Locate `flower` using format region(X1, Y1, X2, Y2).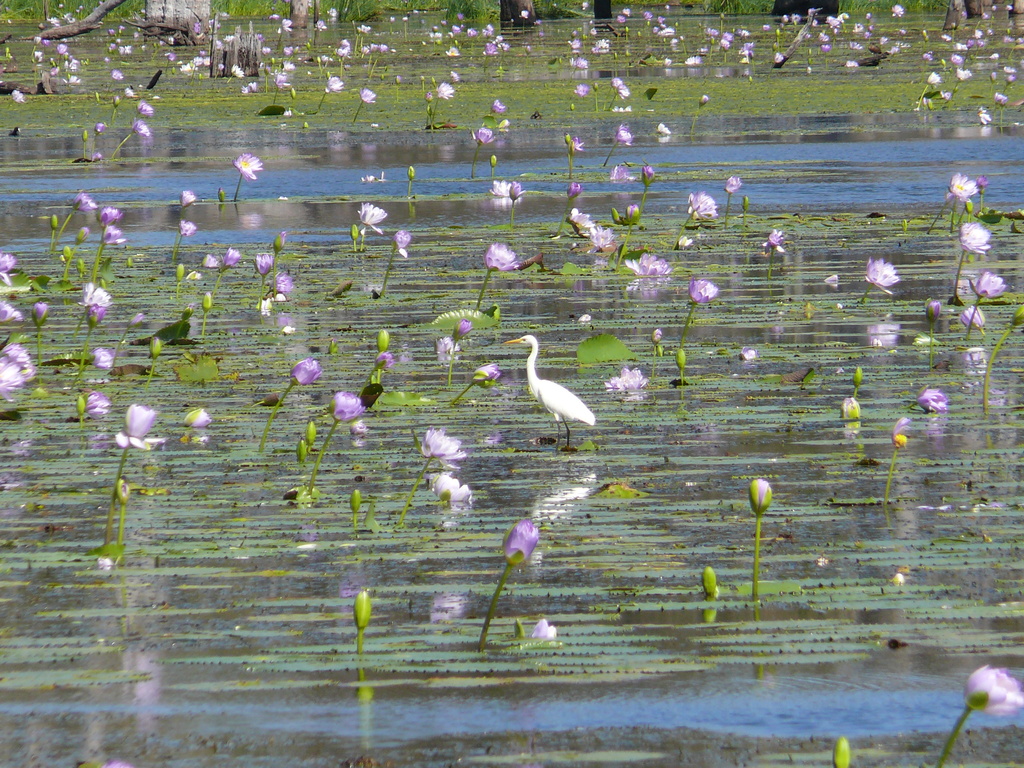
region(685, 278, 715, 300).
